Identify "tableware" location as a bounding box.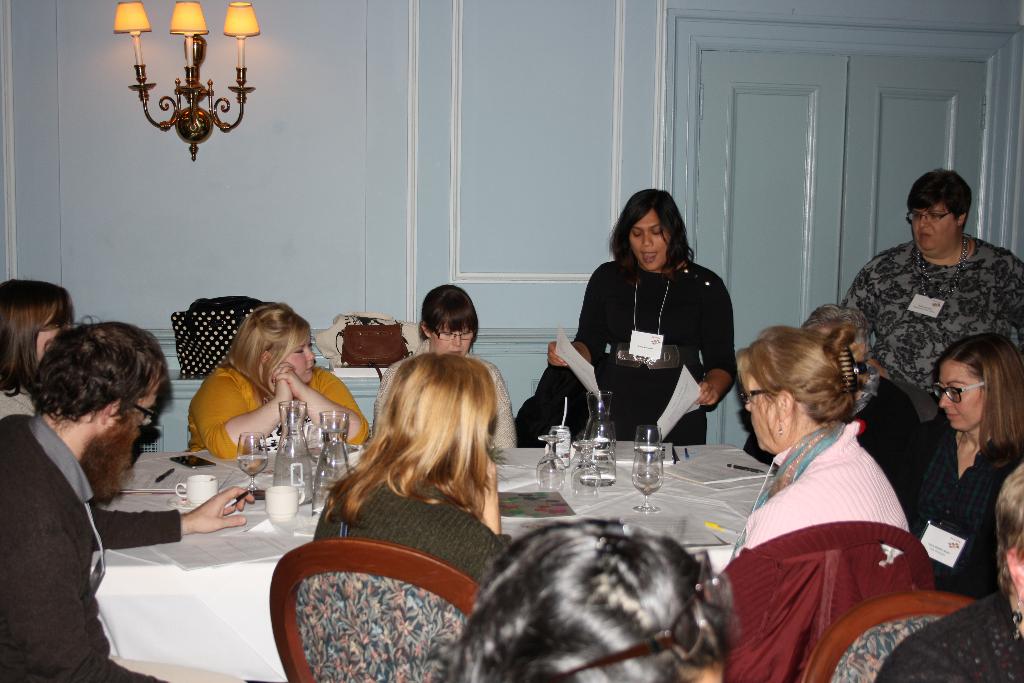
<region>630, 445, 666, 511</region>.
